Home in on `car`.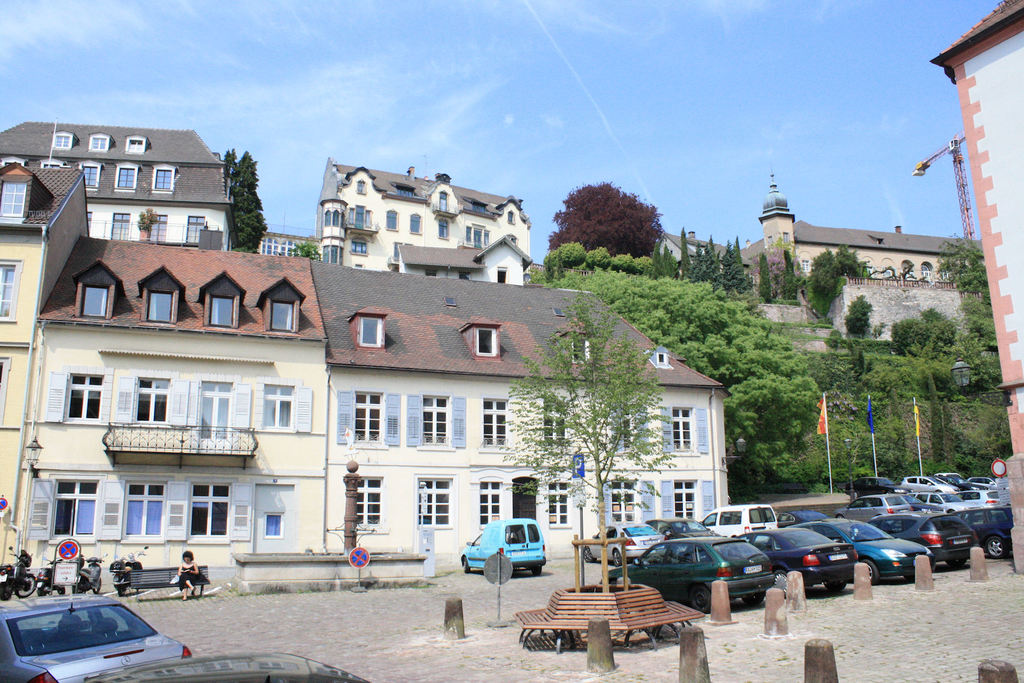
Homed in at {"left": 464, "top": 514, "right": 547, "bottom": 575}.
